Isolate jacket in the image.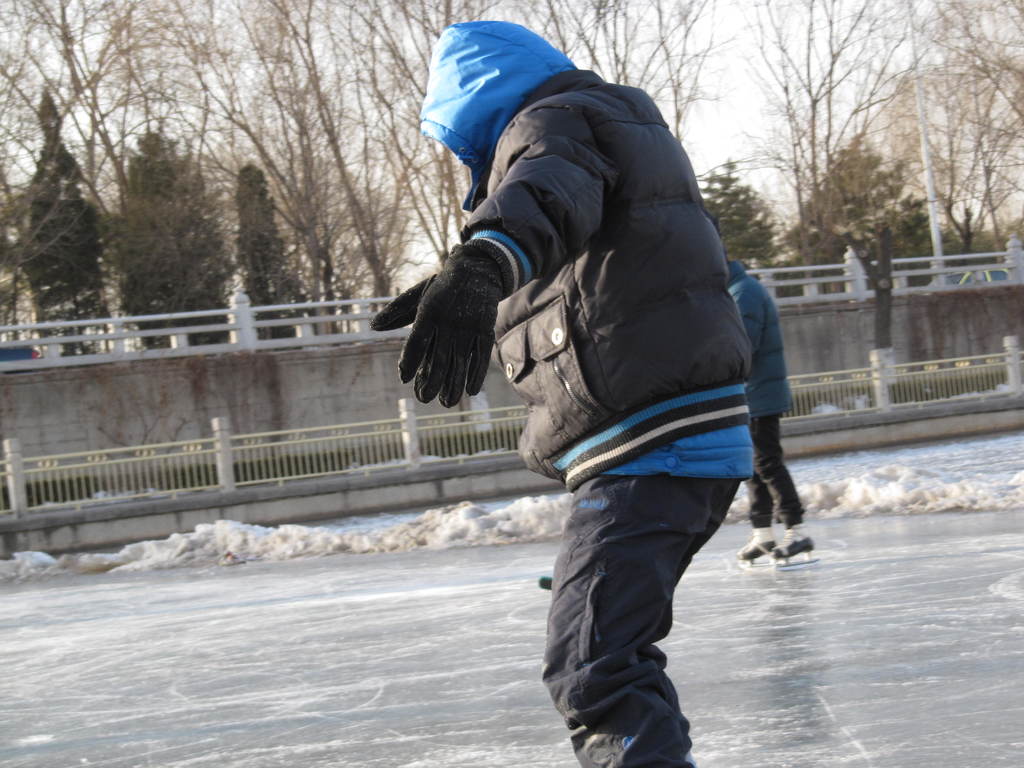
Isolated region: 717,272,806,417.
